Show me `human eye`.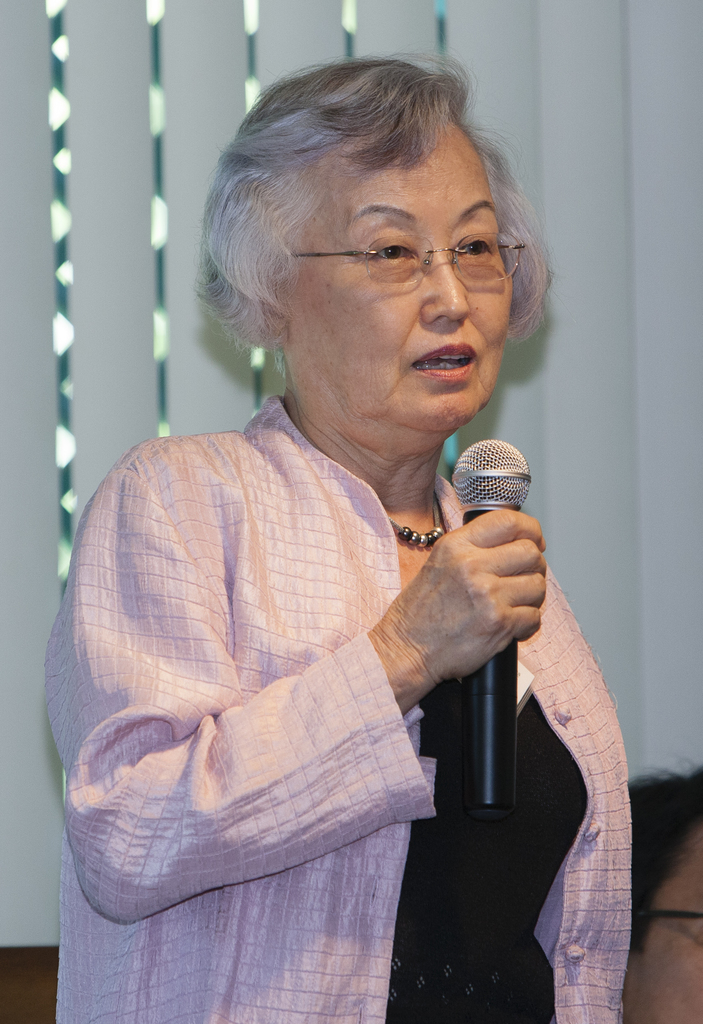
`human eye` is here: [x1=452, y1=220, x2=498, y2=264].
